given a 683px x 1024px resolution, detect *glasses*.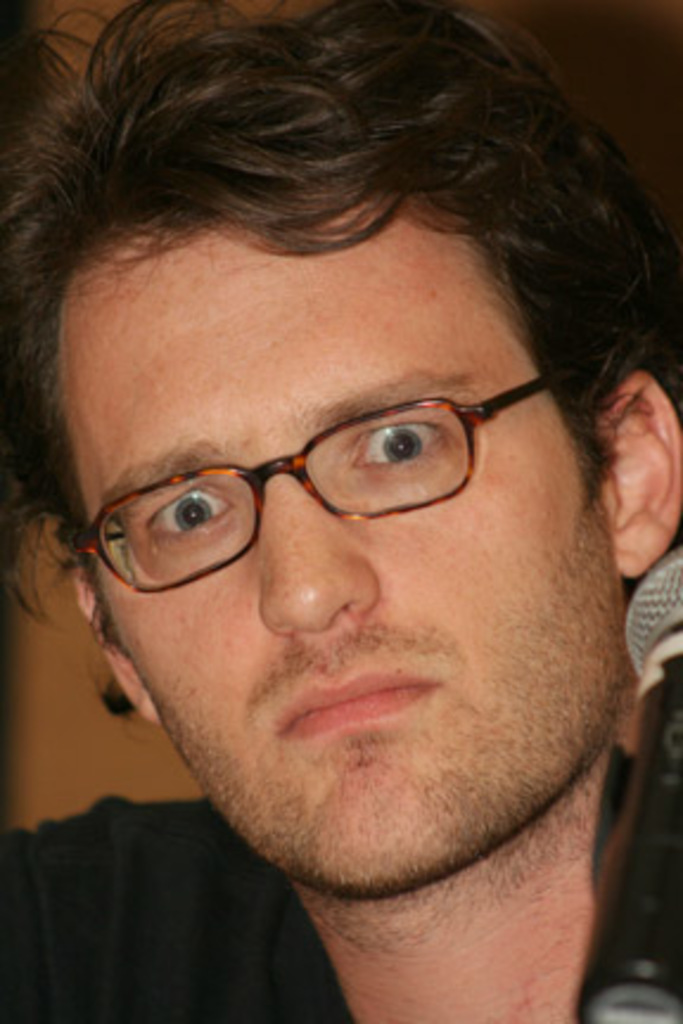
47, 382, 550, 574.
